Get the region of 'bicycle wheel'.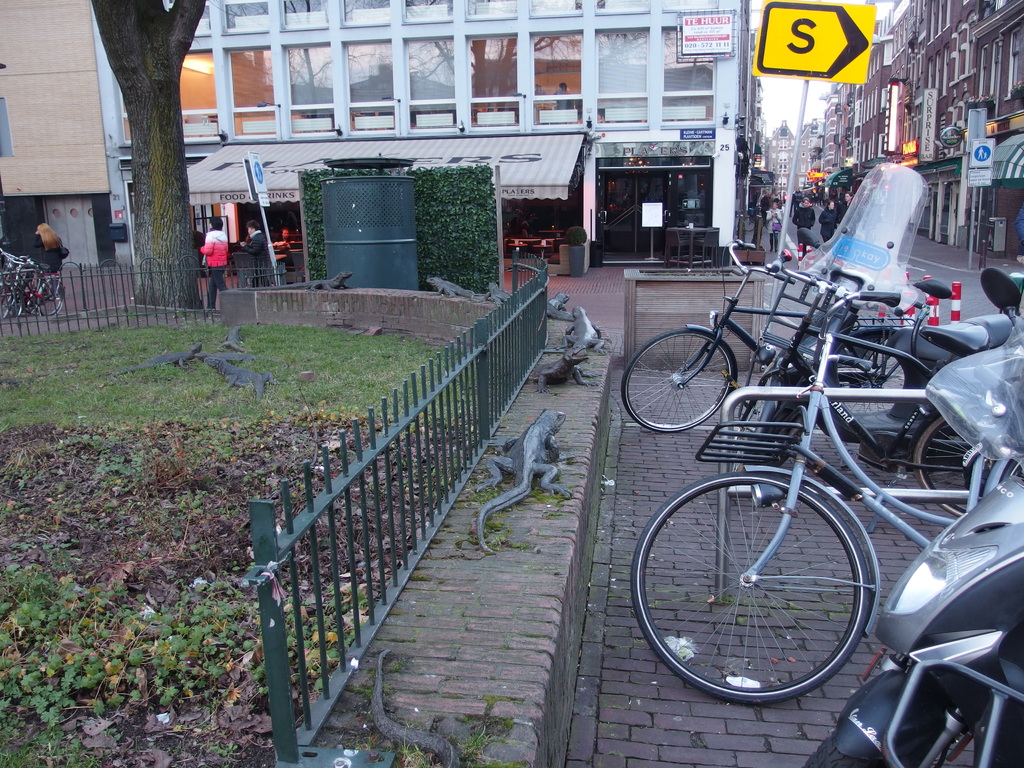
[left=621, top=328, right=736, bottom=436].
